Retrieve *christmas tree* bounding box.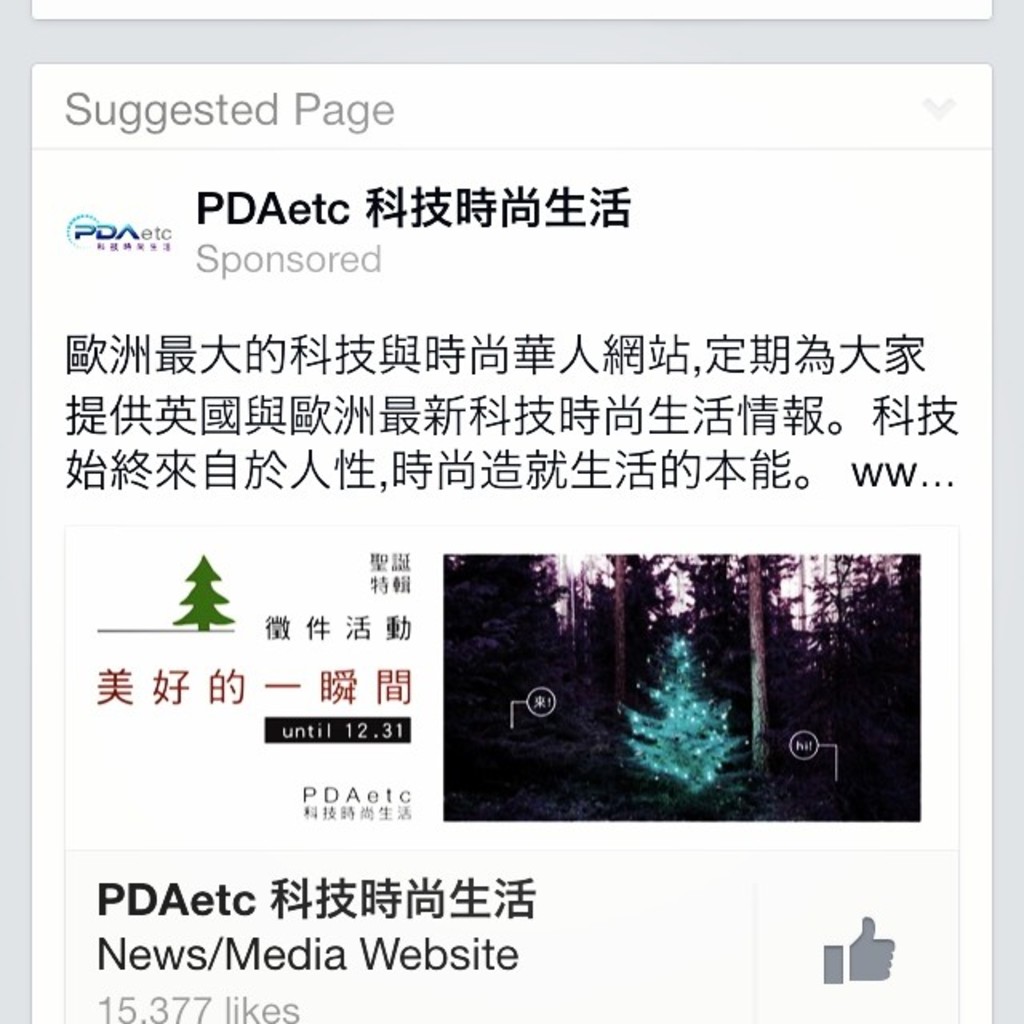
Bounding box: box=[629, 630, 738, 800].
